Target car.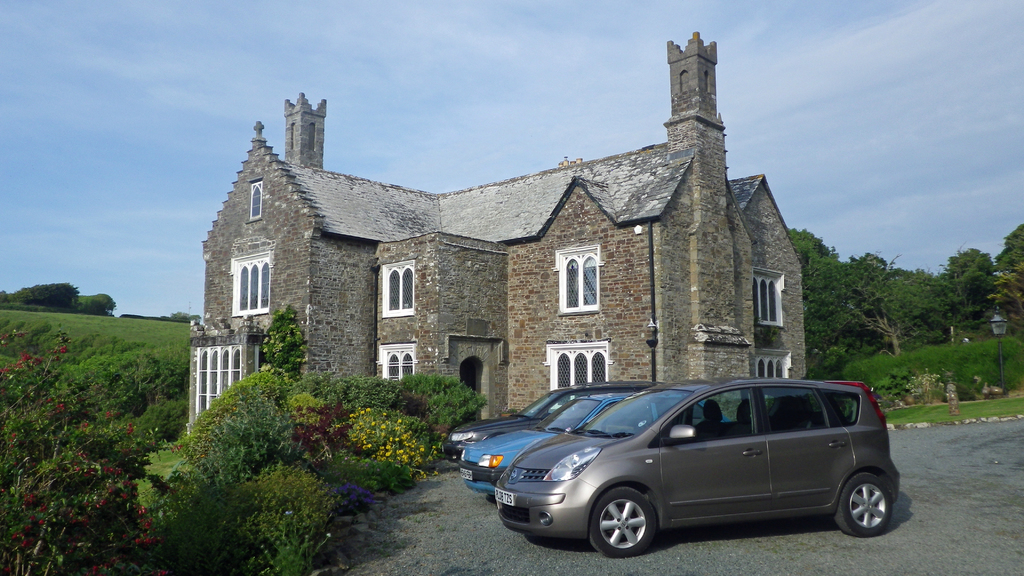
Target region: (x1=449, y1=389, x2=558, y2=452).
